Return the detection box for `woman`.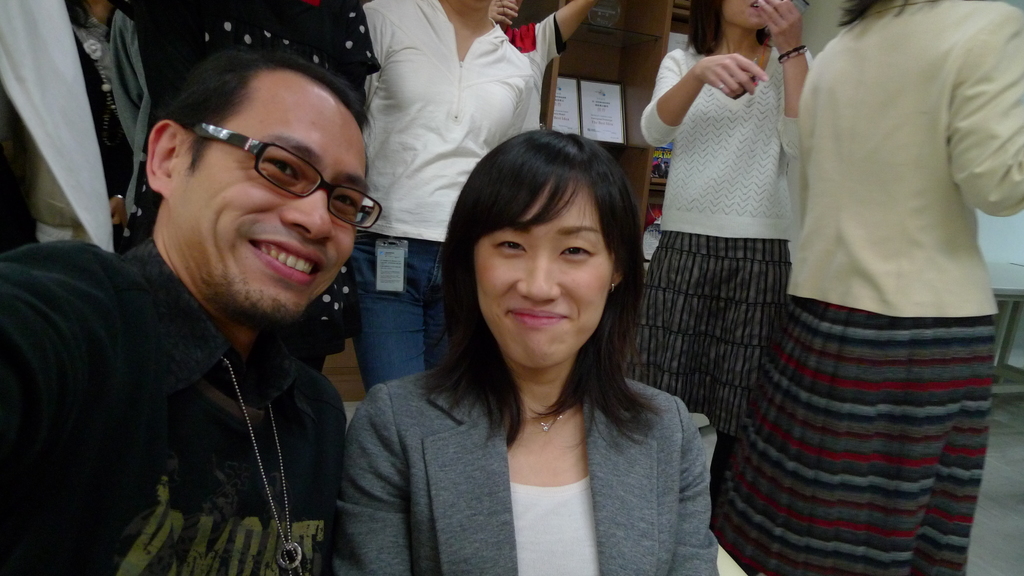
[336, 118, 718, 572].
